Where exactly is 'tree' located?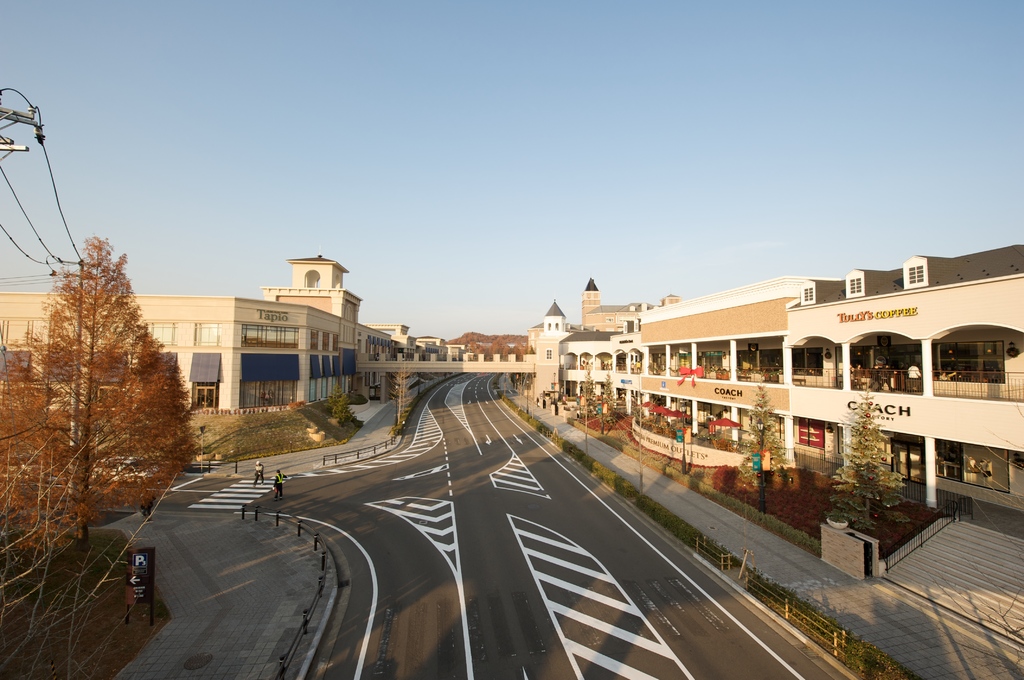
Its bounding box is BBox(378, 363, 408, 423).
